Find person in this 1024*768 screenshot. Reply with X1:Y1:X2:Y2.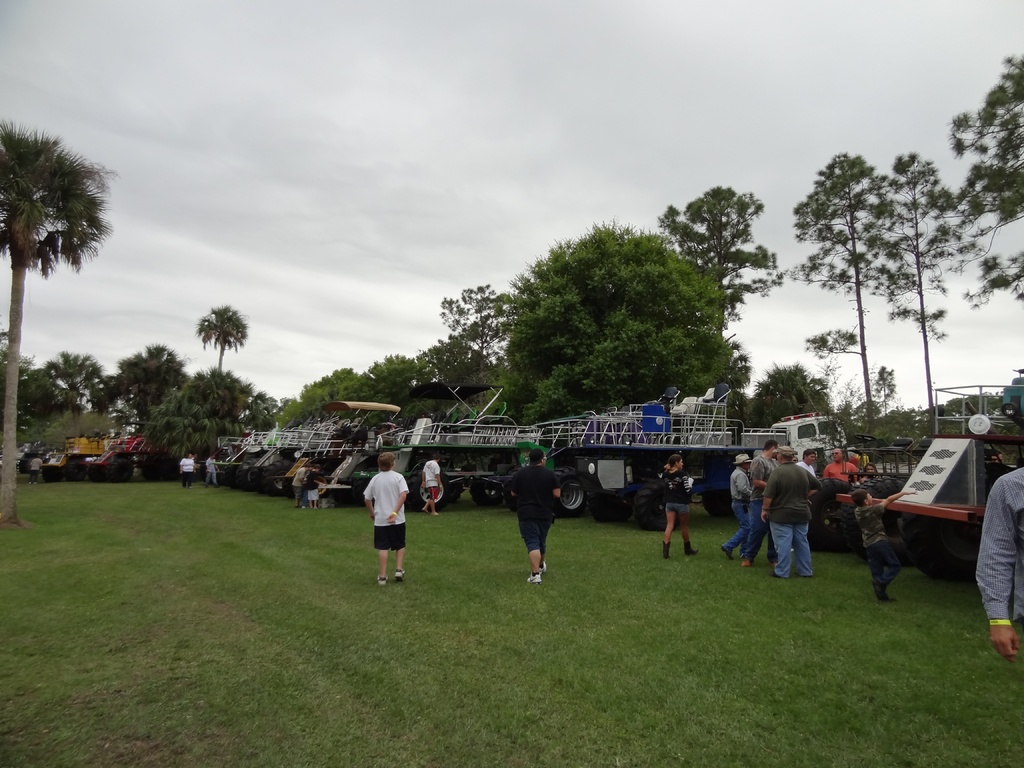
360:451:415:586.
